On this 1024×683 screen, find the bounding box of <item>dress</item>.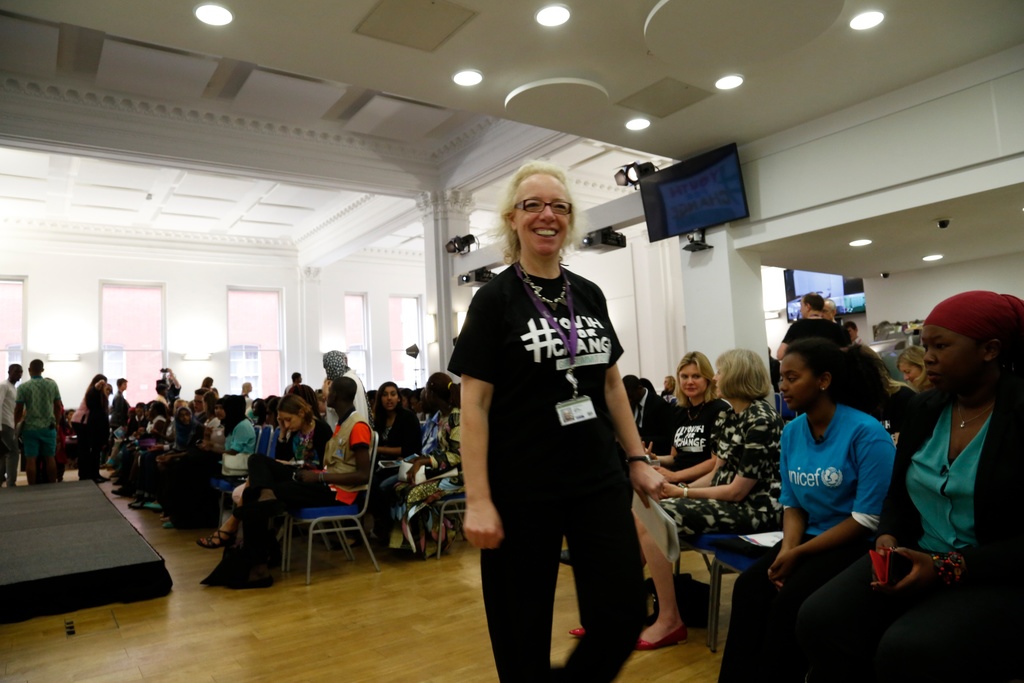
Bounding box: bbox=(444, 265, 655, 682).
